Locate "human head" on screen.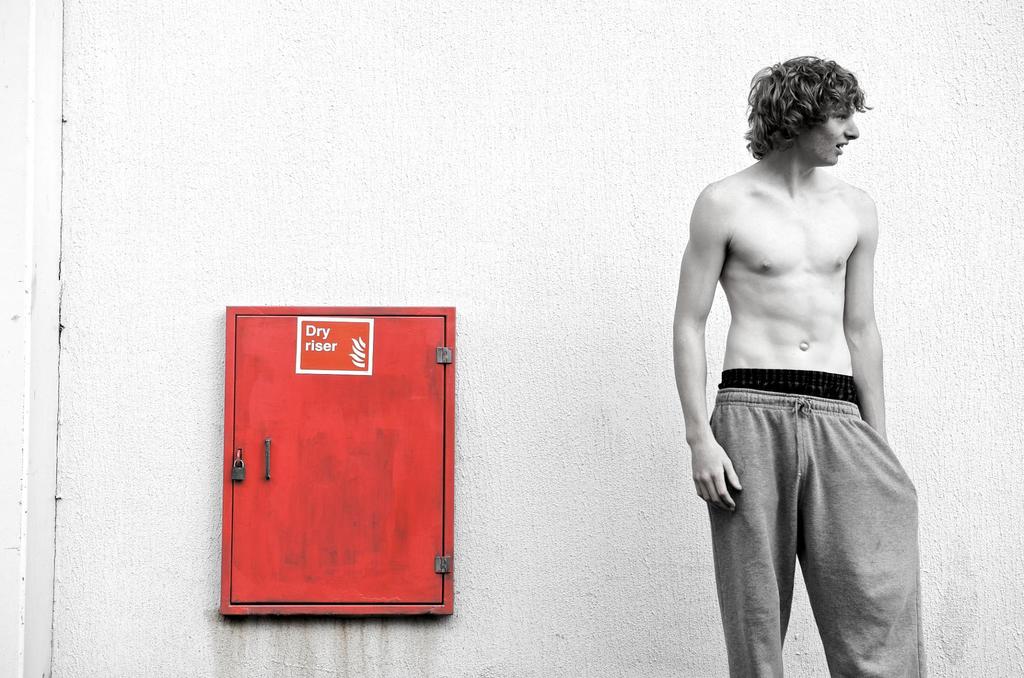
On screen at (738,52,878,175).
